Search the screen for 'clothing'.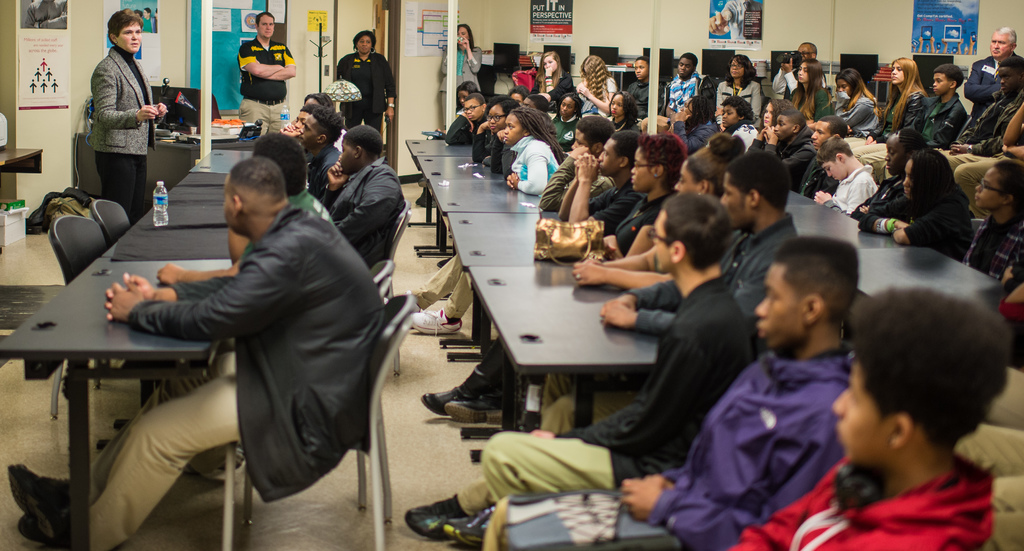
Found at 75,202,385,550.
